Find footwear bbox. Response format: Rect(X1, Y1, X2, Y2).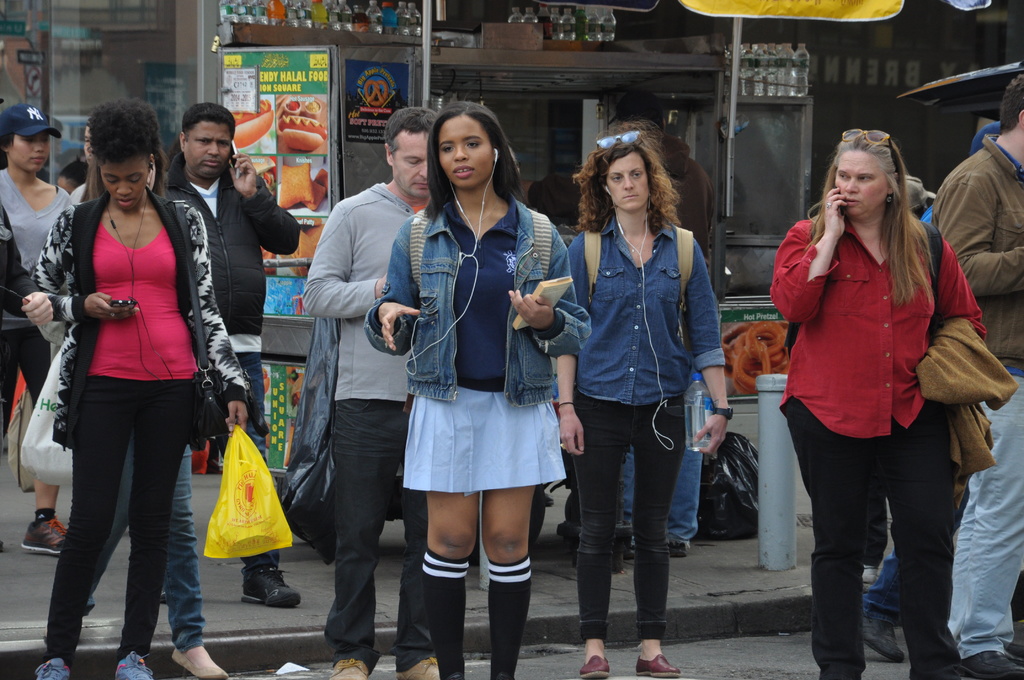
Rect(668, 537, 693, 557).
